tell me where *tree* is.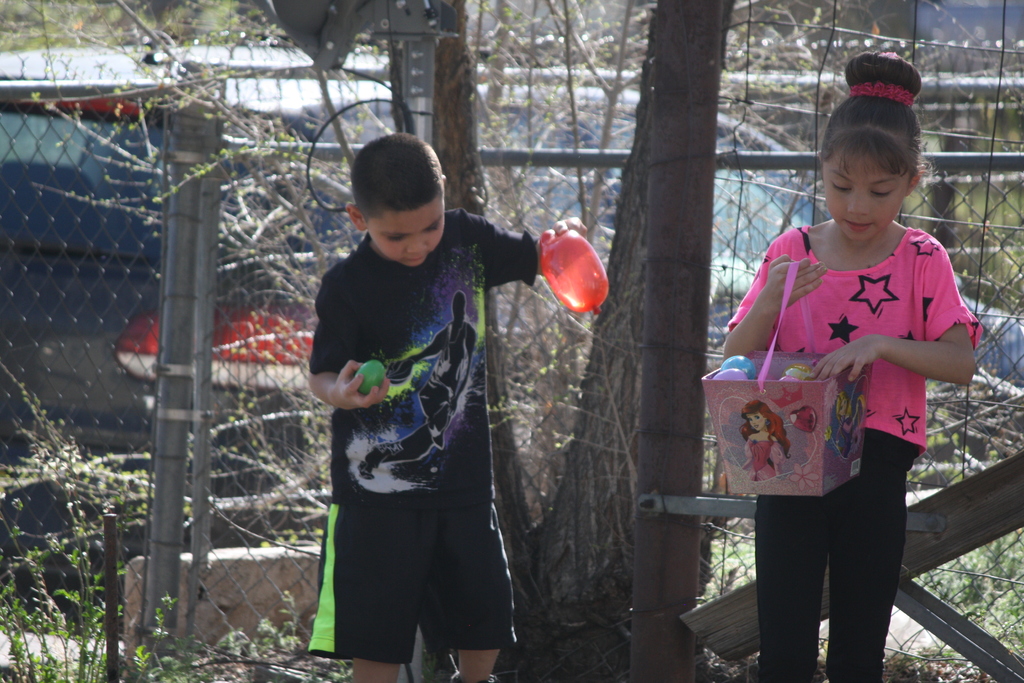
*tree* is at (x1=402, y1=0, x2=740, y2=682).
